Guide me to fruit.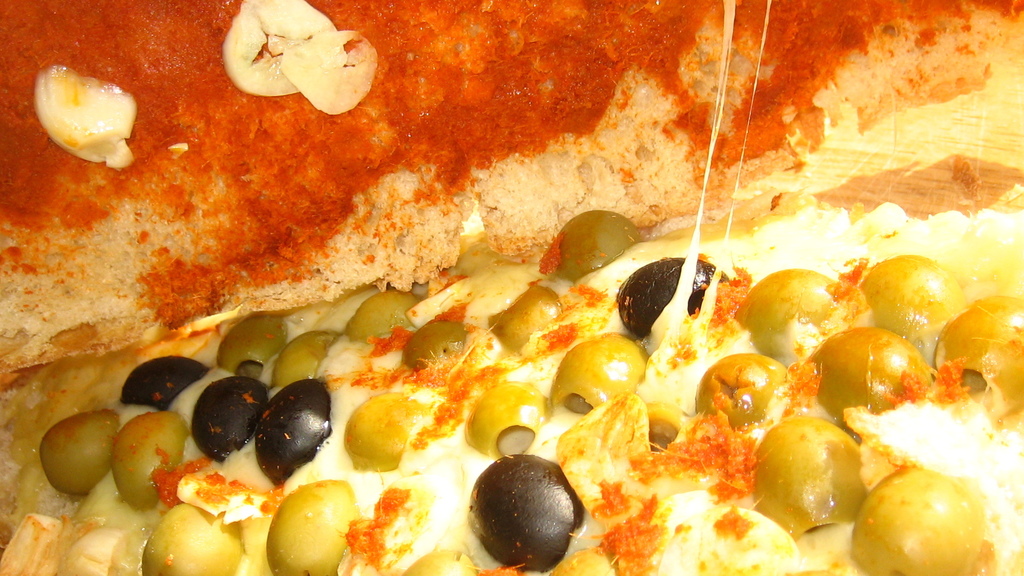
Guidance: crop(243, 383, 325, 477).
